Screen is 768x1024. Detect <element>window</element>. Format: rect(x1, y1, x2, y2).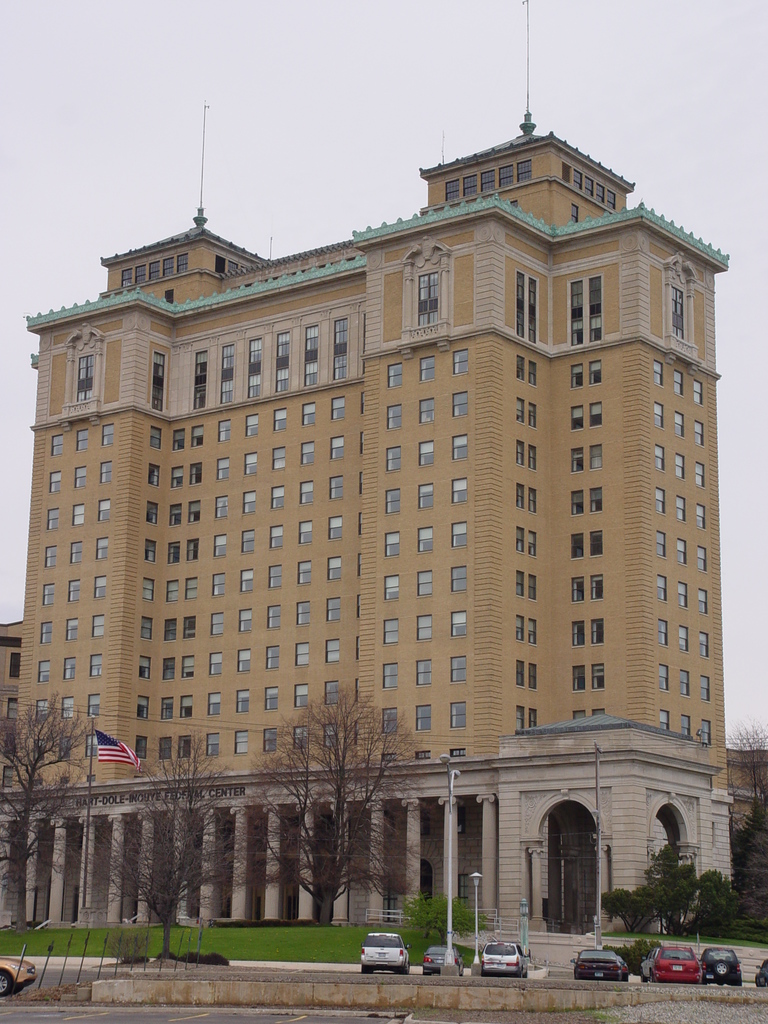
rect(355, 552, 362, 575).
